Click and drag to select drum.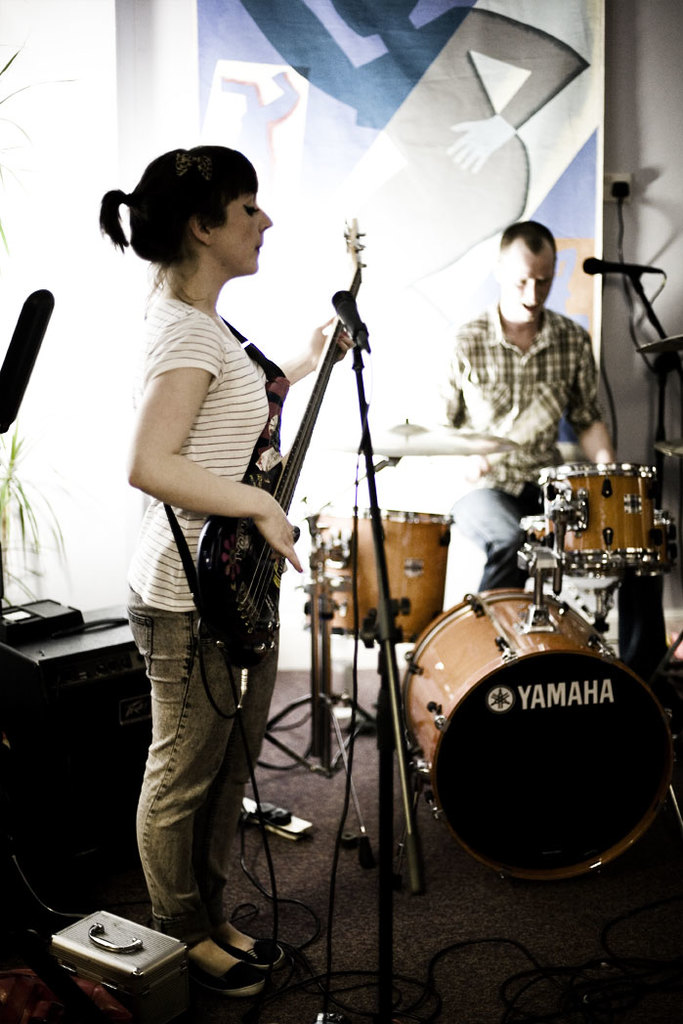
Selection: 539, 457, 664, 569.
